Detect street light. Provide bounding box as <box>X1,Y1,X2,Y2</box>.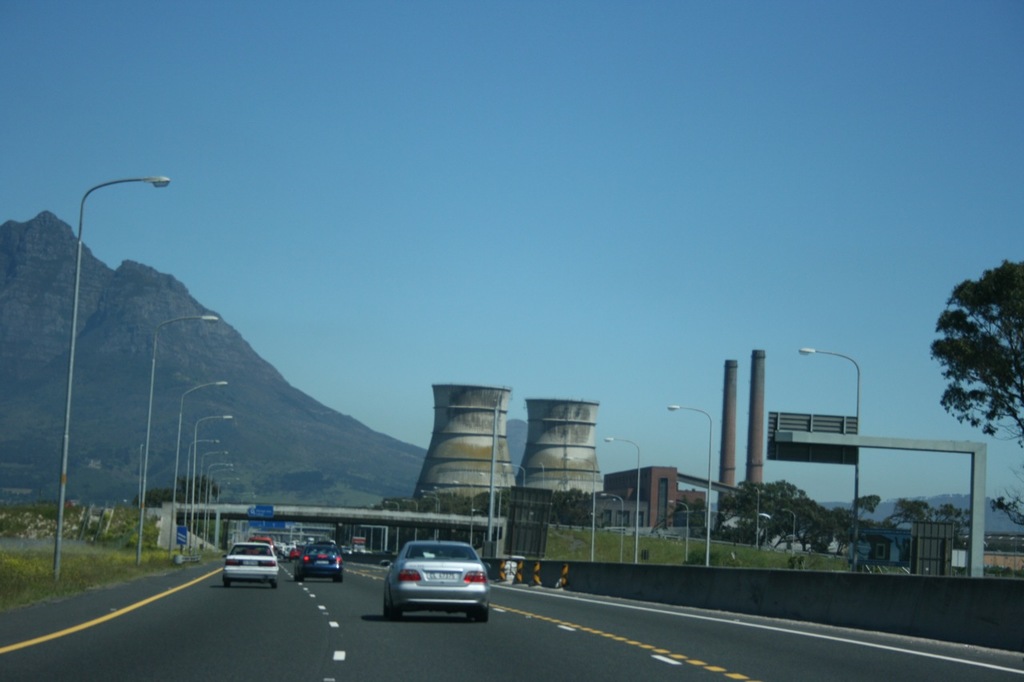
<box>667,405,716,572</box>.
